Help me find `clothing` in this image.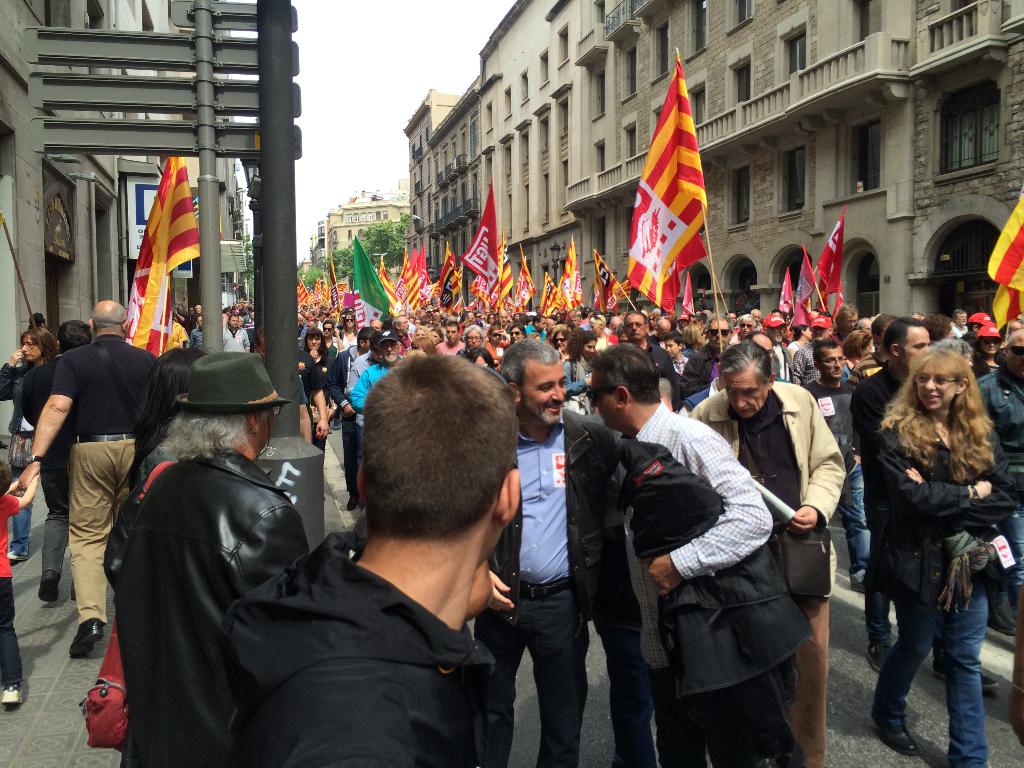
Found it: bbox(622, 405, 773, 667).
